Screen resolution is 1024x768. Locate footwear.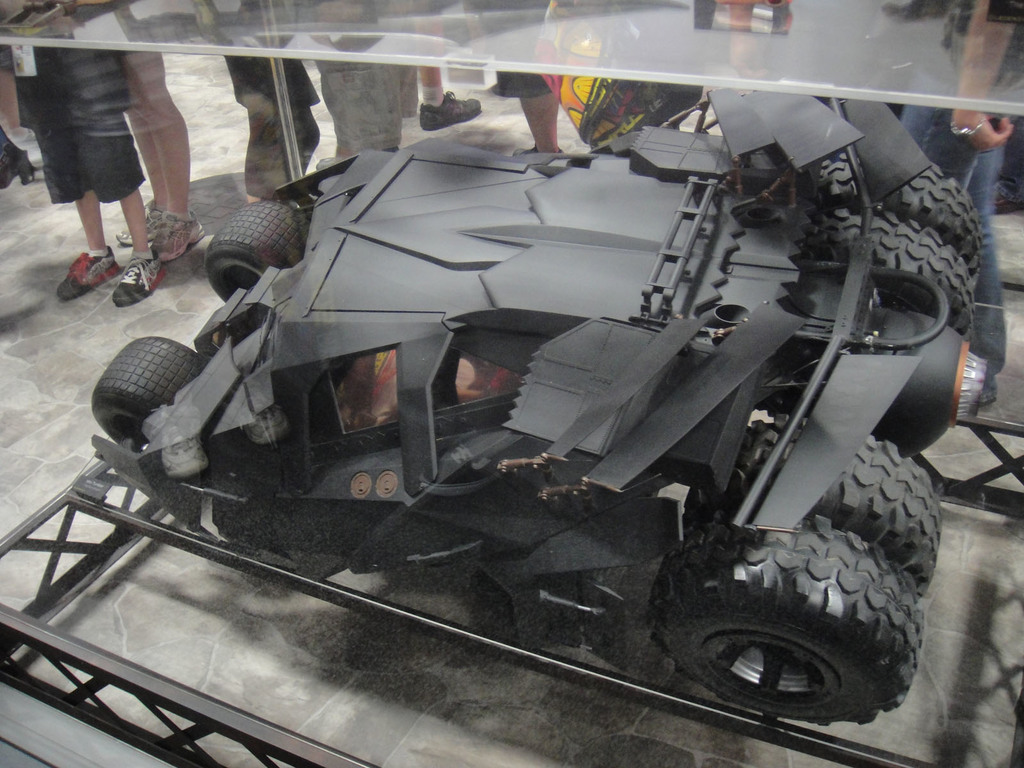
bbox=(420, 88, 481, 125).
